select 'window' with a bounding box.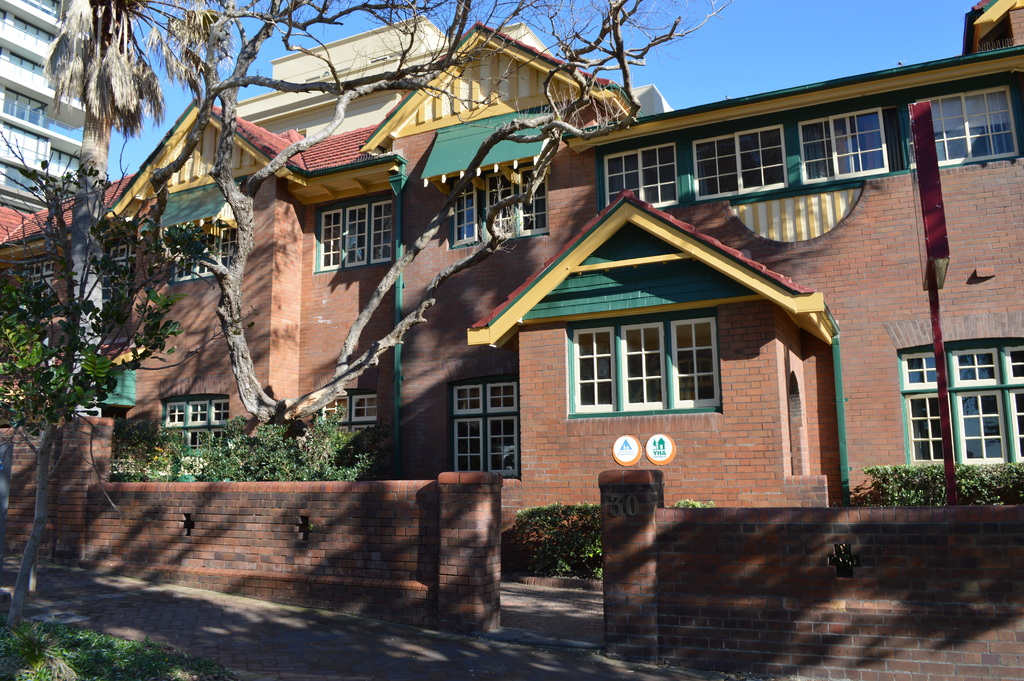
crop(448, 380, 523, 480).
